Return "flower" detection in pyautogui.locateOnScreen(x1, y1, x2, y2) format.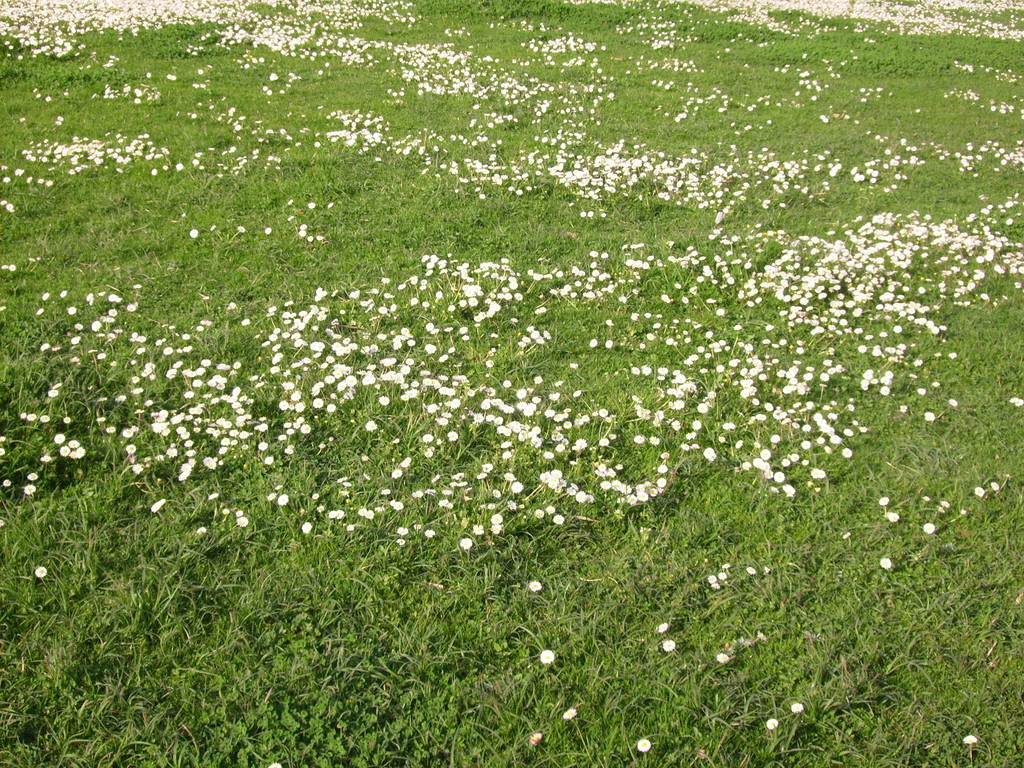
pyautogui.locateOnScreen(627, 44, 705, 81).
